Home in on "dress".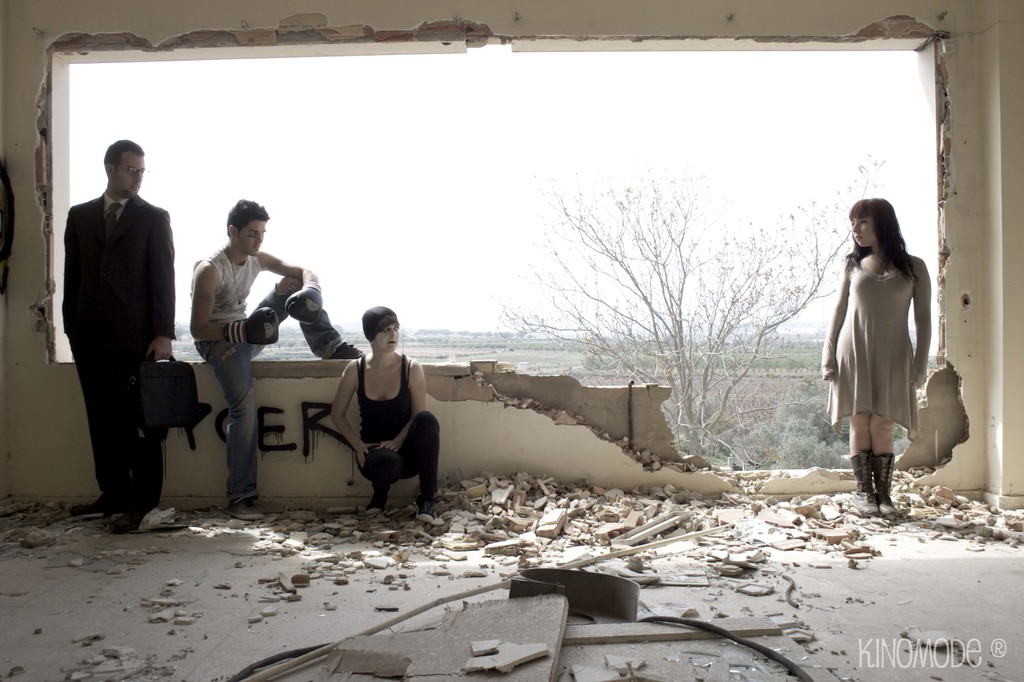
Homed in at {"left": 824, "top": 261, "right": 931, "bottom": 438}.
